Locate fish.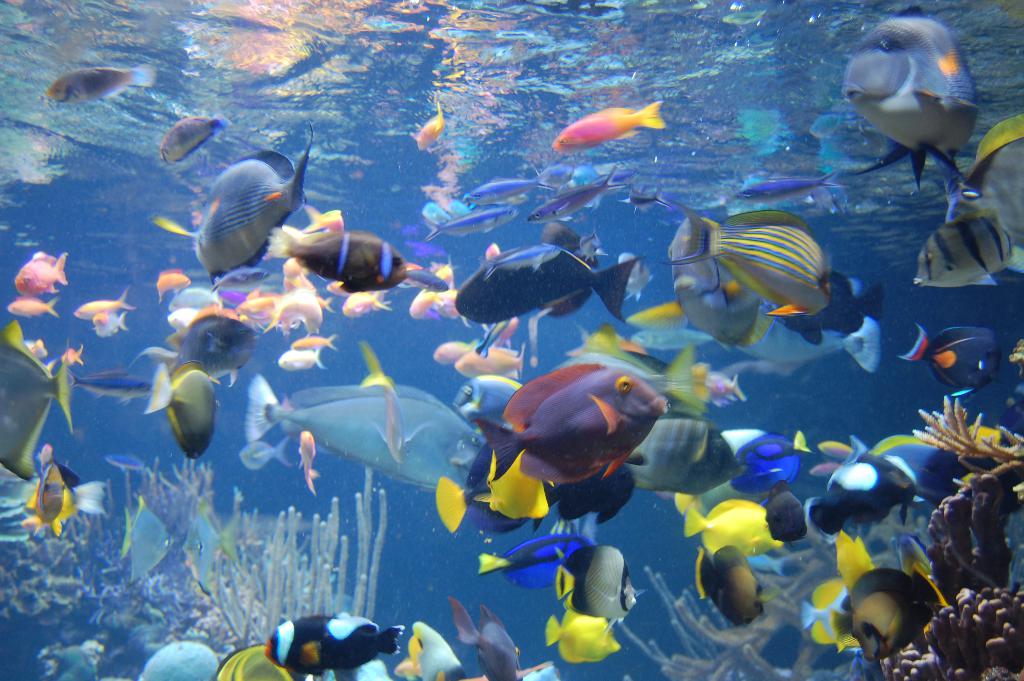
Bounding box: region(102, 447, 148, 470).
